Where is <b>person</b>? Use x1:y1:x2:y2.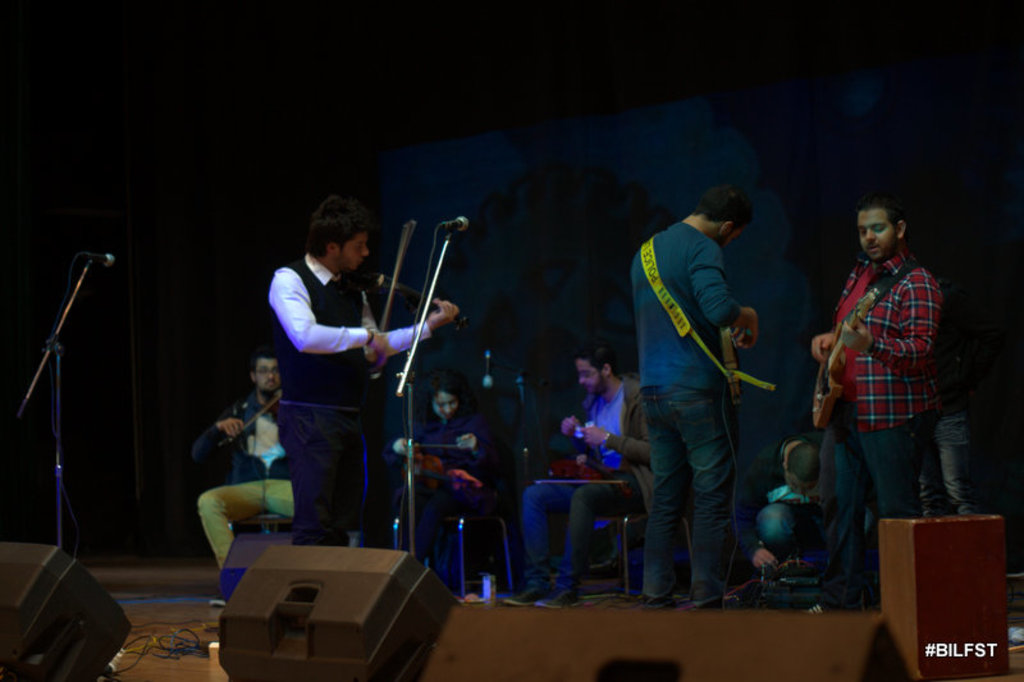
735:432:824:571.
